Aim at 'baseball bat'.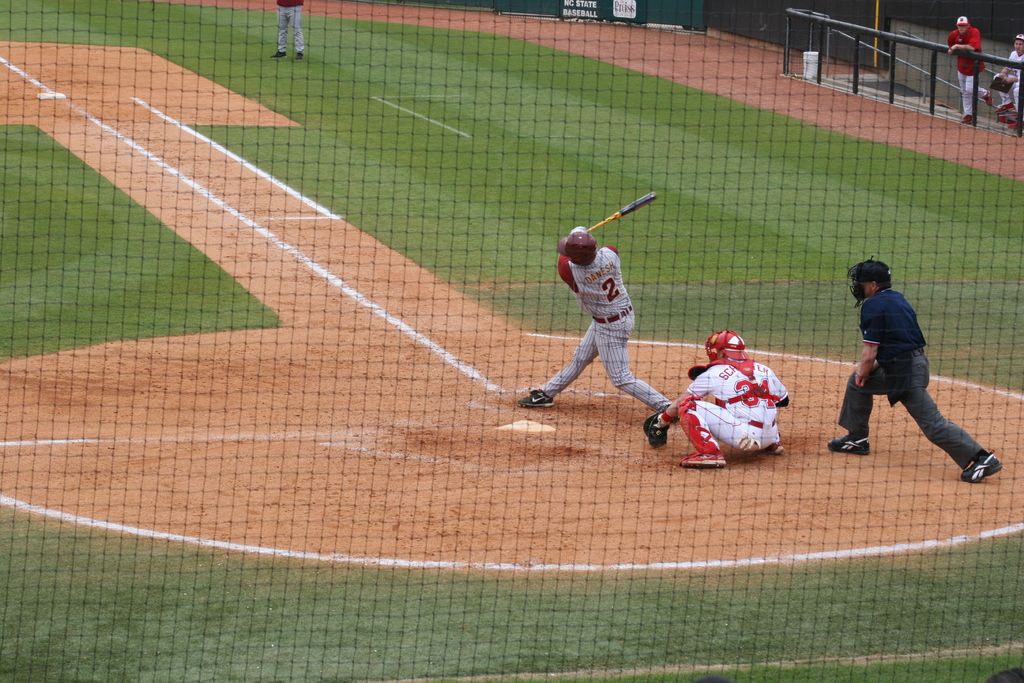
Aimed at x1=585 y1=185 x2=661 y2=231.
